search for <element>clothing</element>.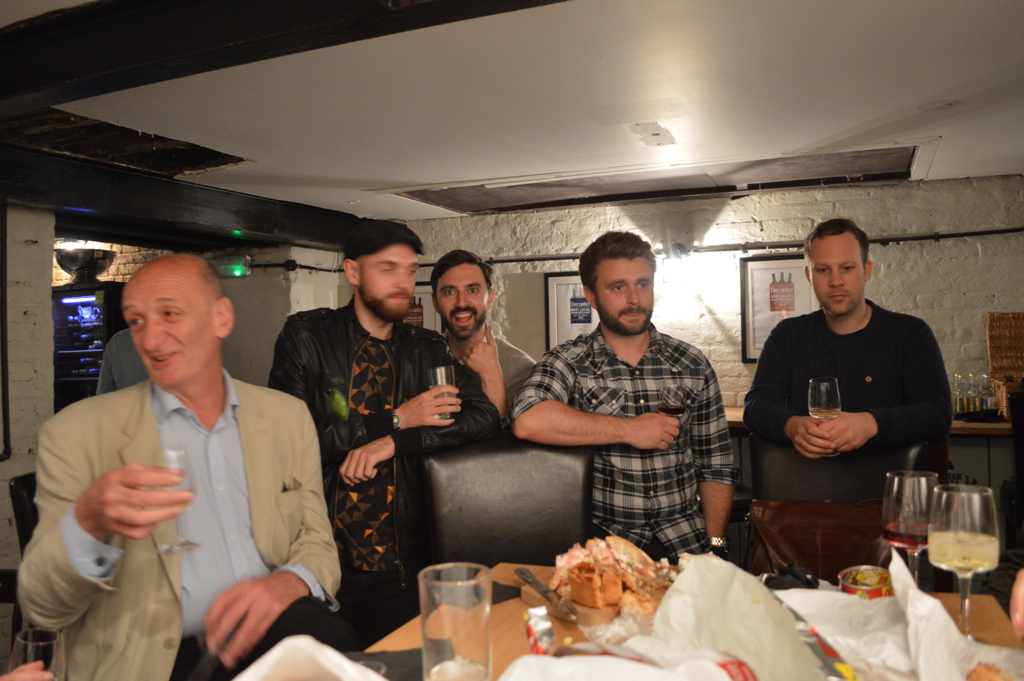
Found at 8,367,347,680.
